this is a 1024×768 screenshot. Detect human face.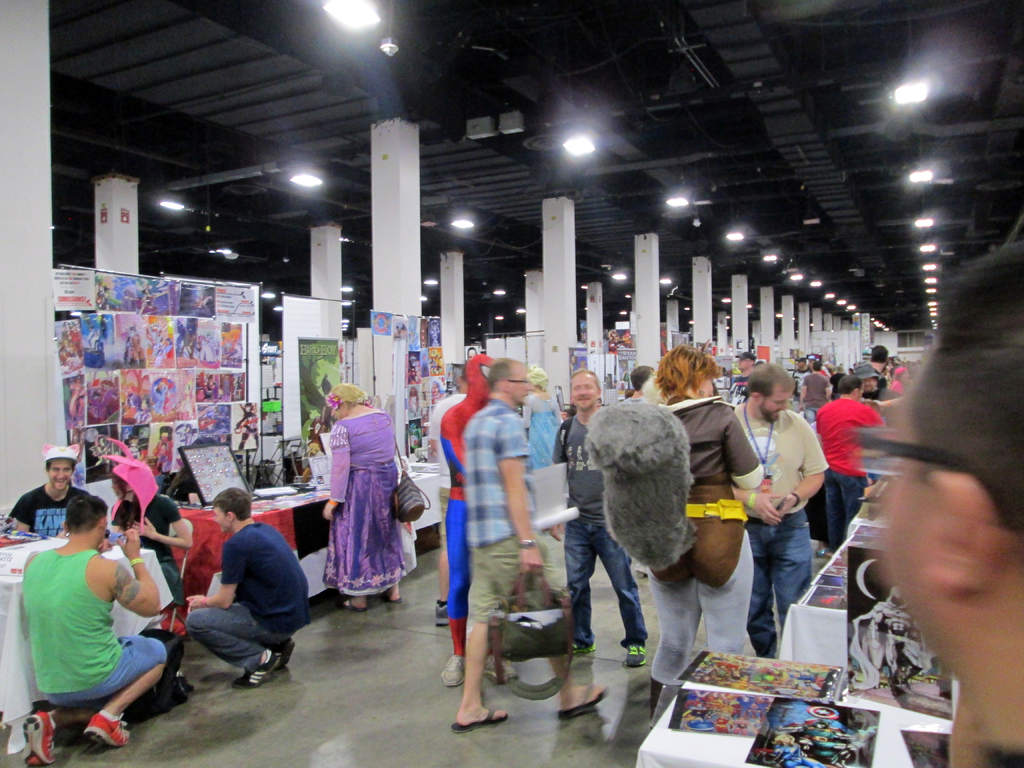
left=328, top=404, right=347, bottom=422.
